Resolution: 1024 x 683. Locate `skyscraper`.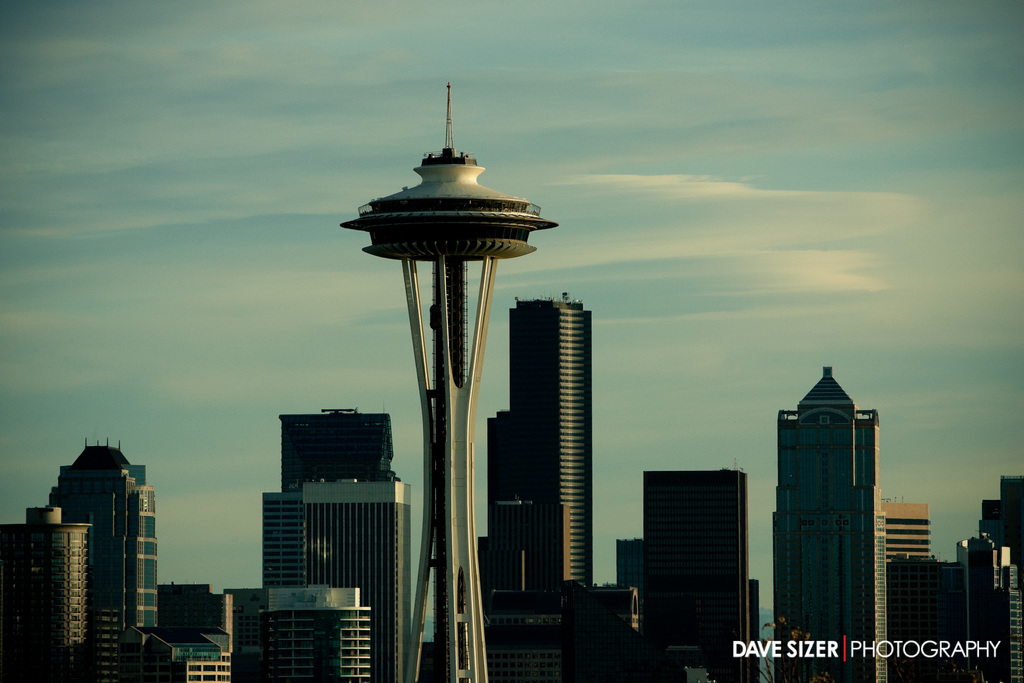
<region>273, 406, 404, 486</region>.
